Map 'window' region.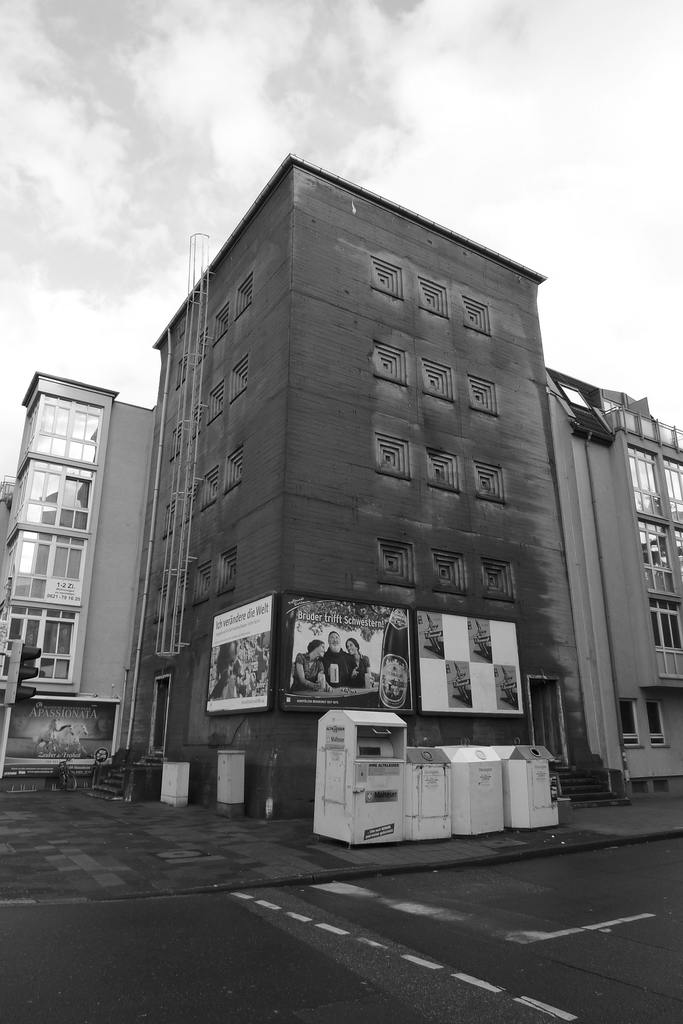
Mapped to box=[620, 694, 642, 746].
